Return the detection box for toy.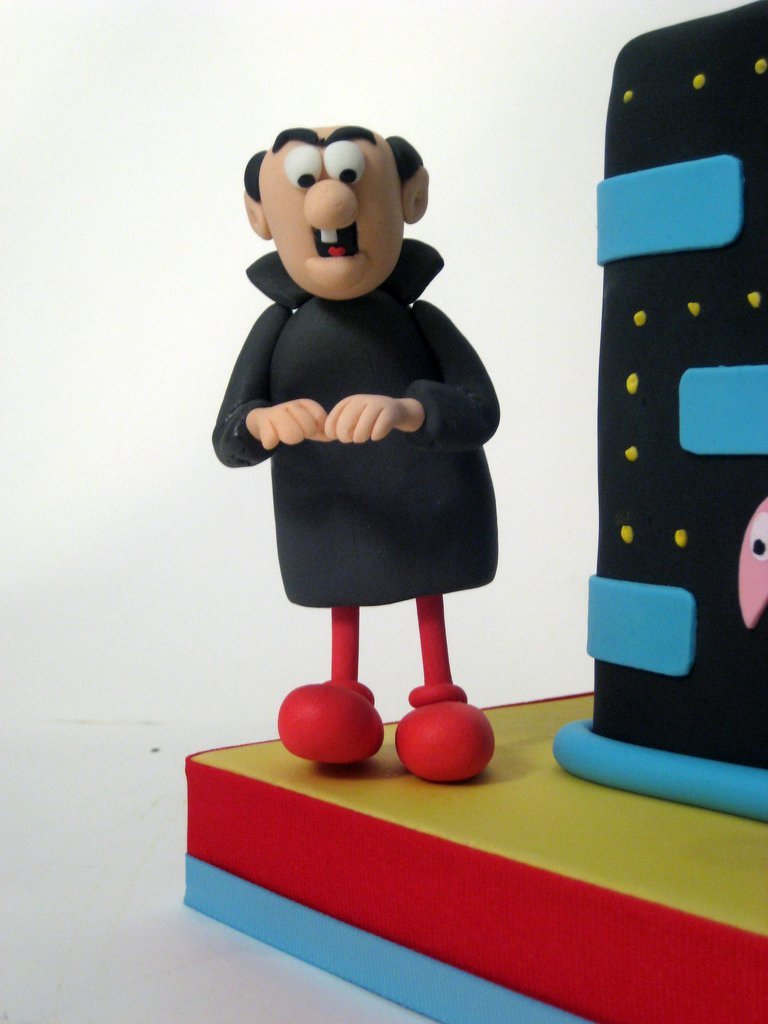
(x1=218, y1=45, x2=536, y2=825).
